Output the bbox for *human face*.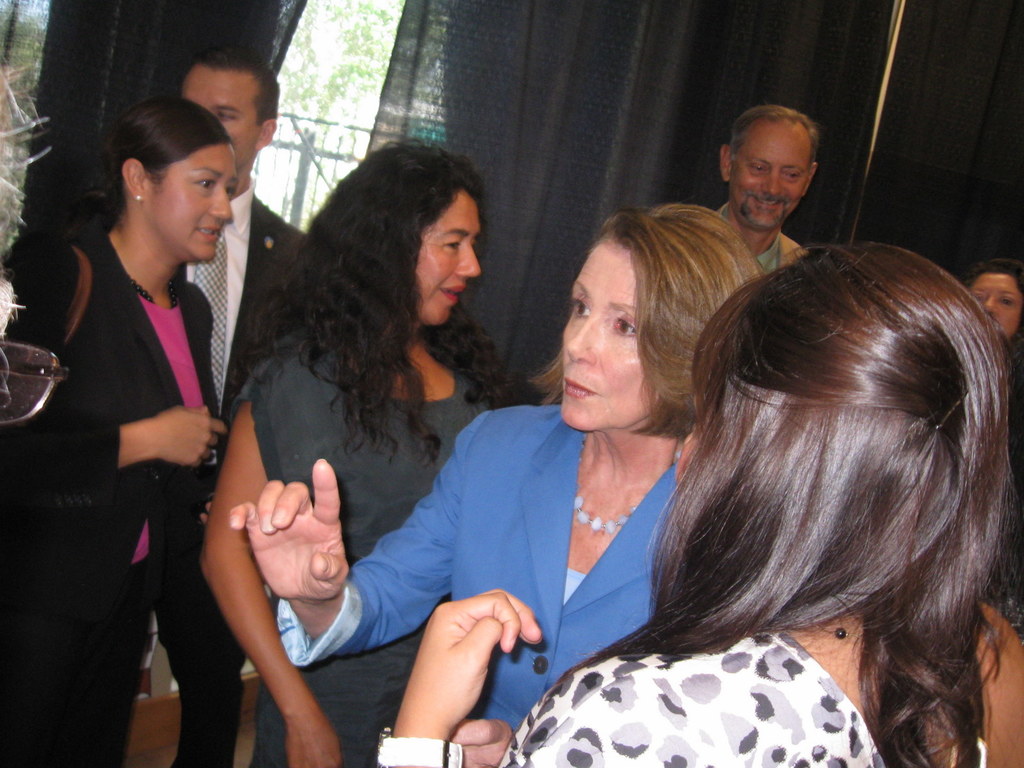
box(968, 275, 1020, 336).
